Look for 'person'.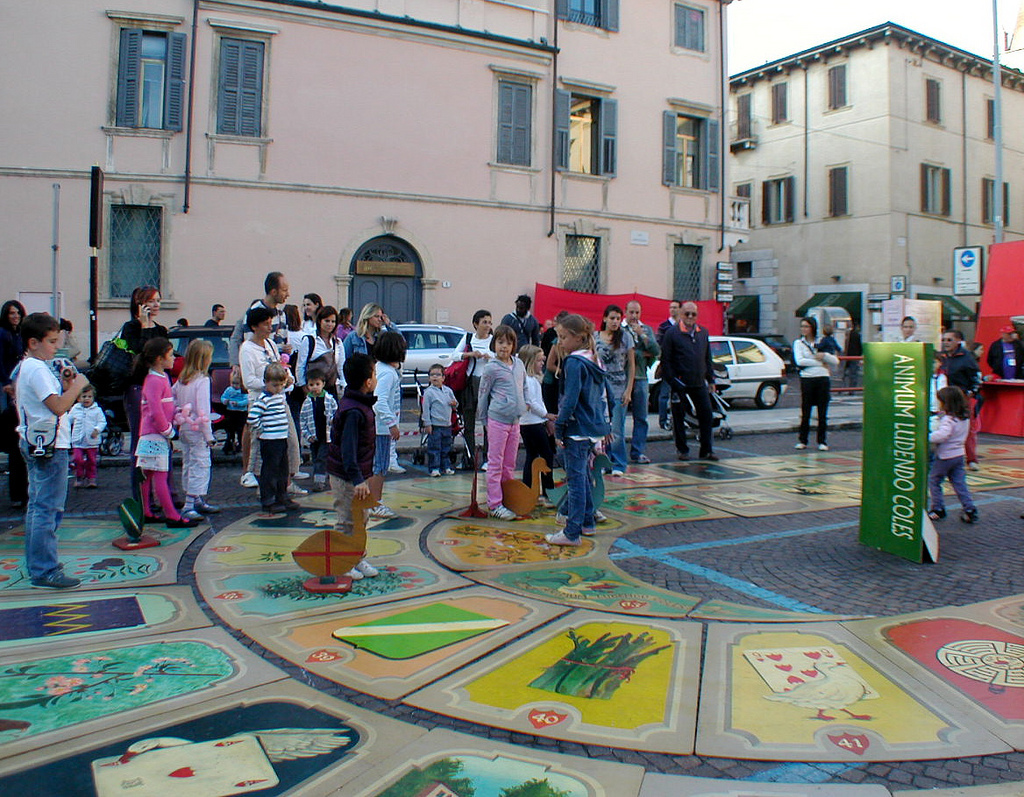
Found: BBox(64, 384, 107, 490).
